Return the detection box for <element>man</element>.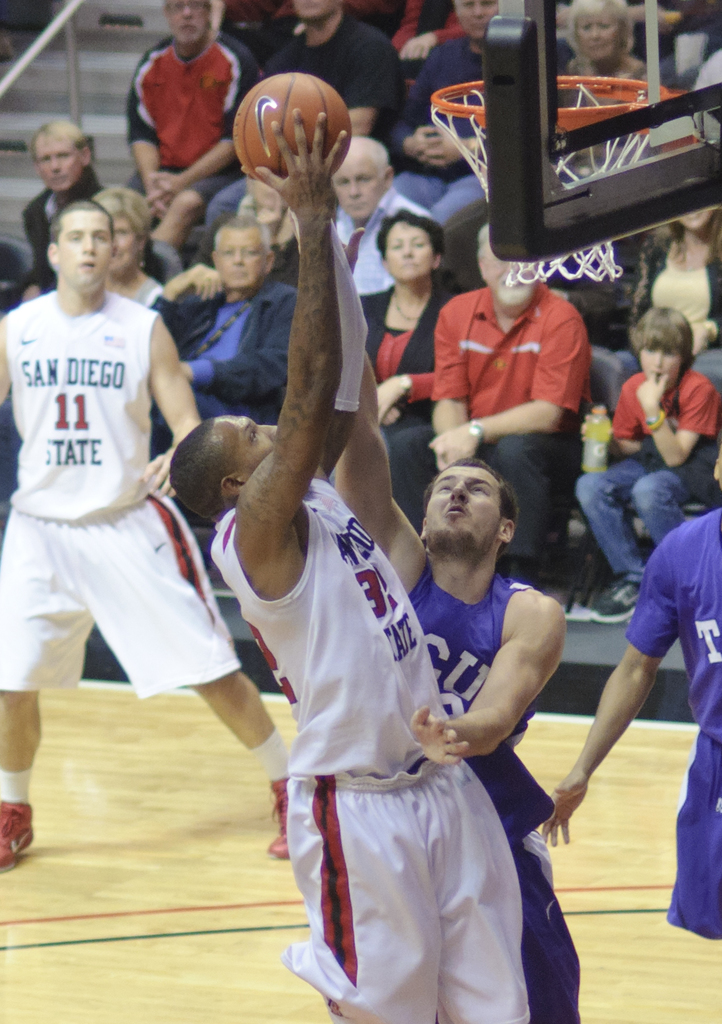
0 199 303 861.
